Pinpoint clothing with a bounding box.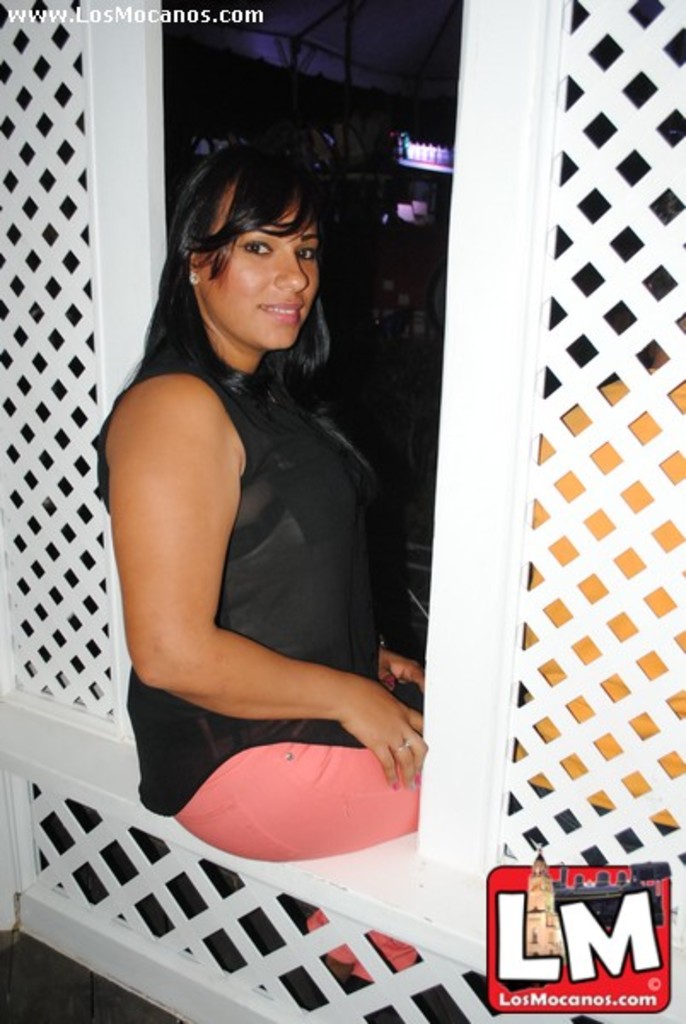
89,312,428,985.
